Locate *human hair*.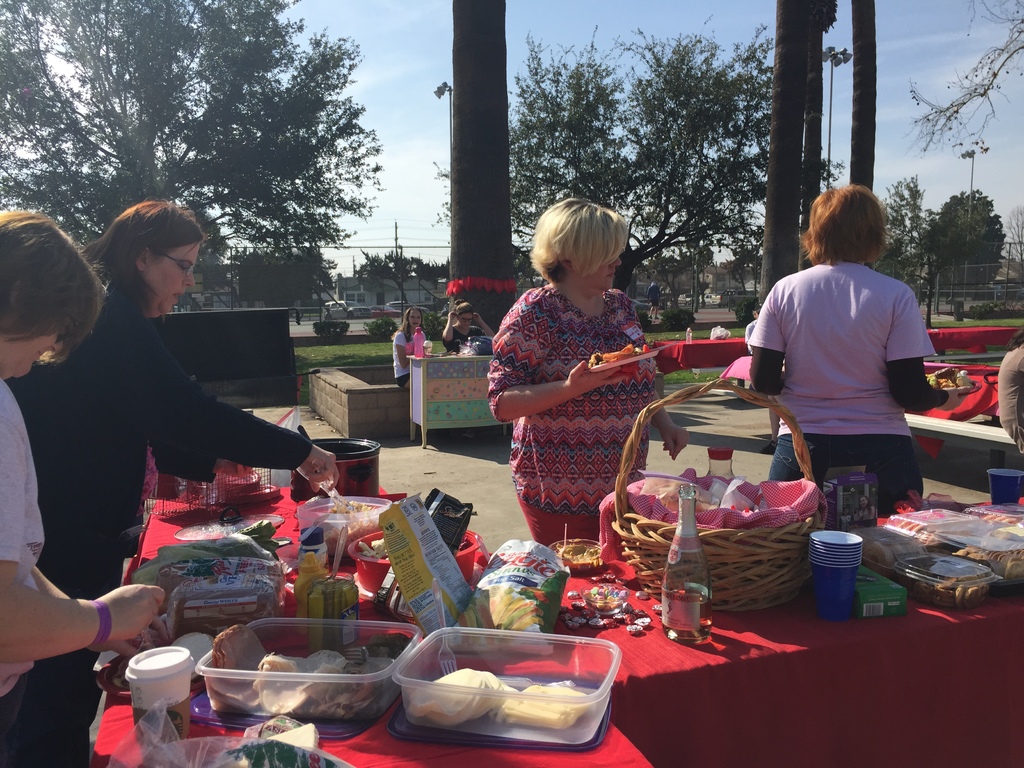
Bounding box: bbox=(1004, 325, 1023, 349).
